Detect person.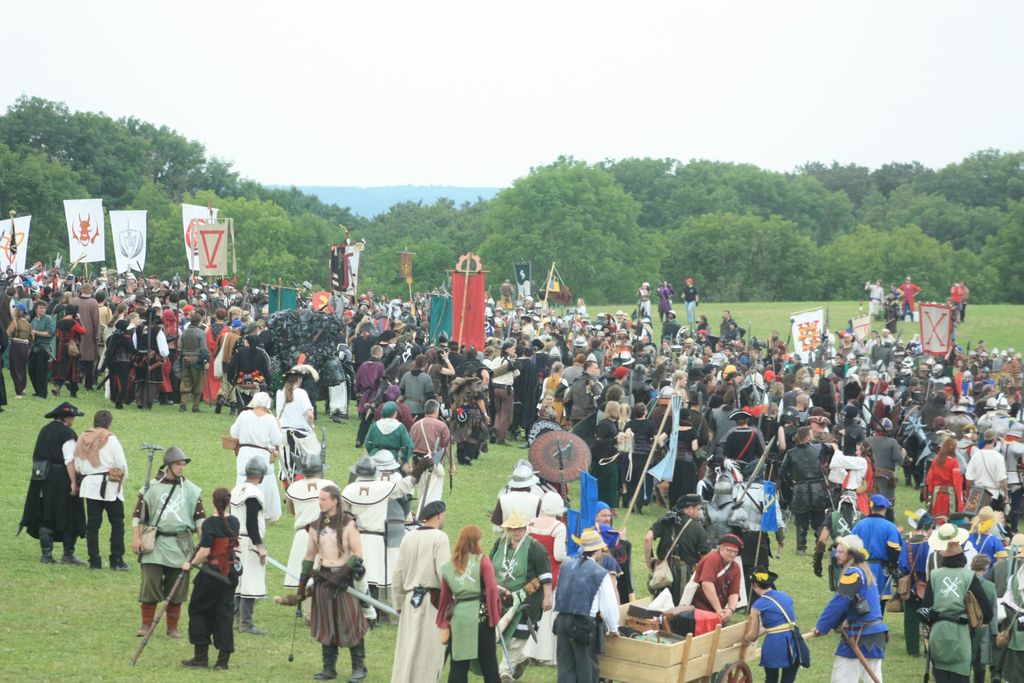
Detected at <region>688, 532, 743, 619</region>.
